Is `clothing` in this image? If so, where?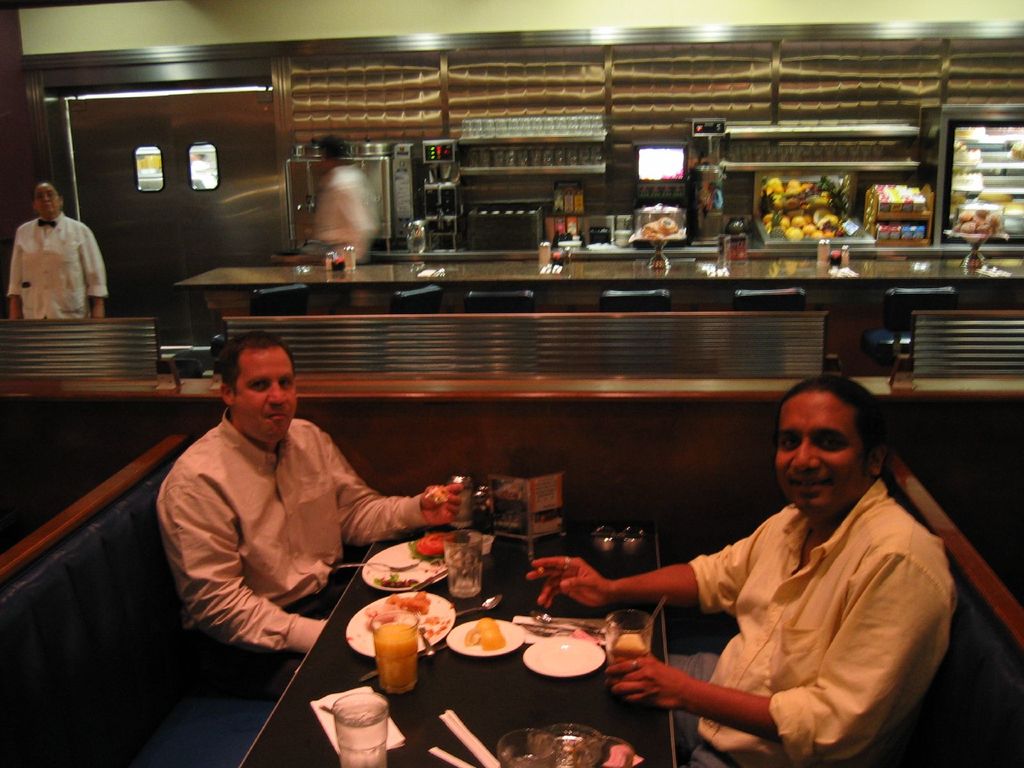
Yes, at <bbox>10, 182, 97, 317</bbox>.
